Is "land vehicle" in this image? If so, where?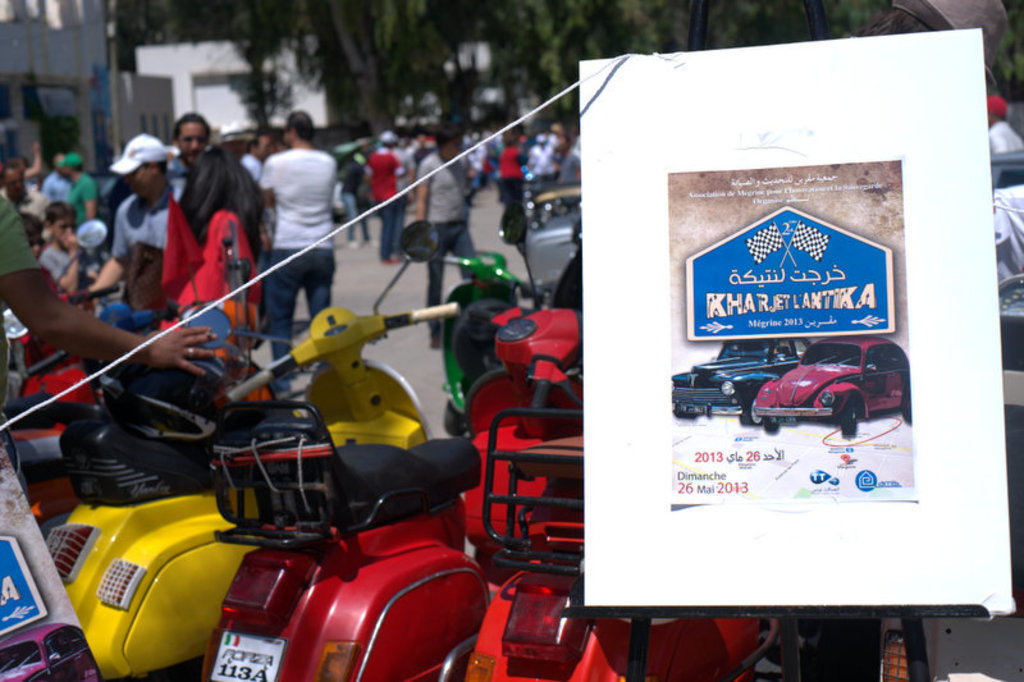
Yes, at [x1=526, y1=173, x2=584, y2=294].
